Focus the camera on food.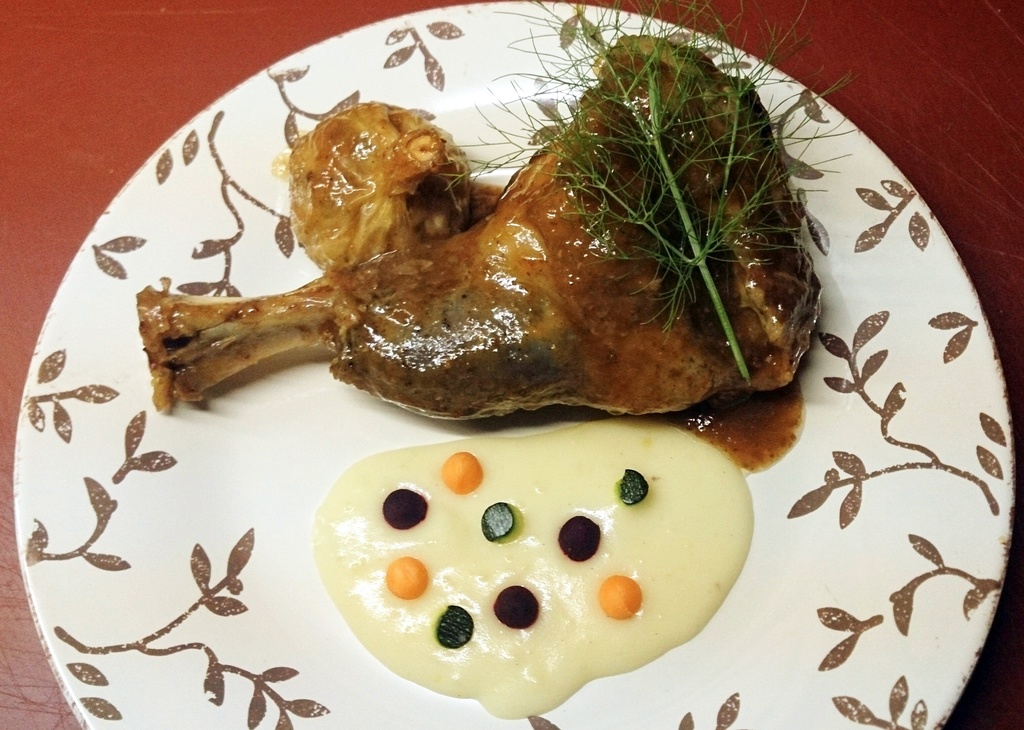
Focus region: bbox=(560, 514, 602, 567).
